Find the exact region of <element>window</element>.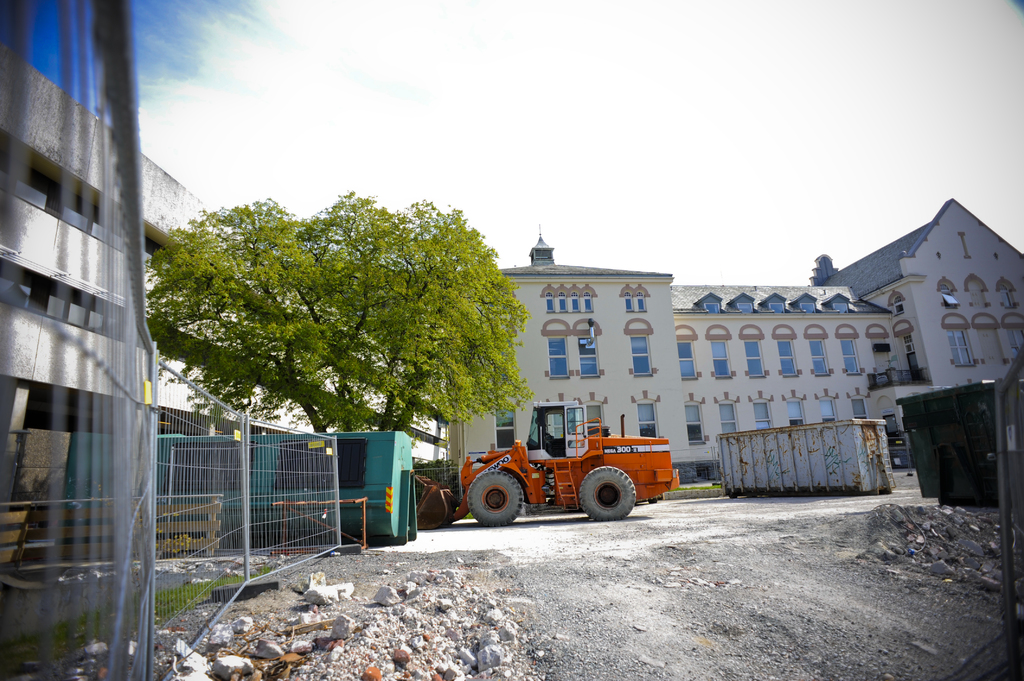
Exact region: box=[787, 397, 803, 428].
